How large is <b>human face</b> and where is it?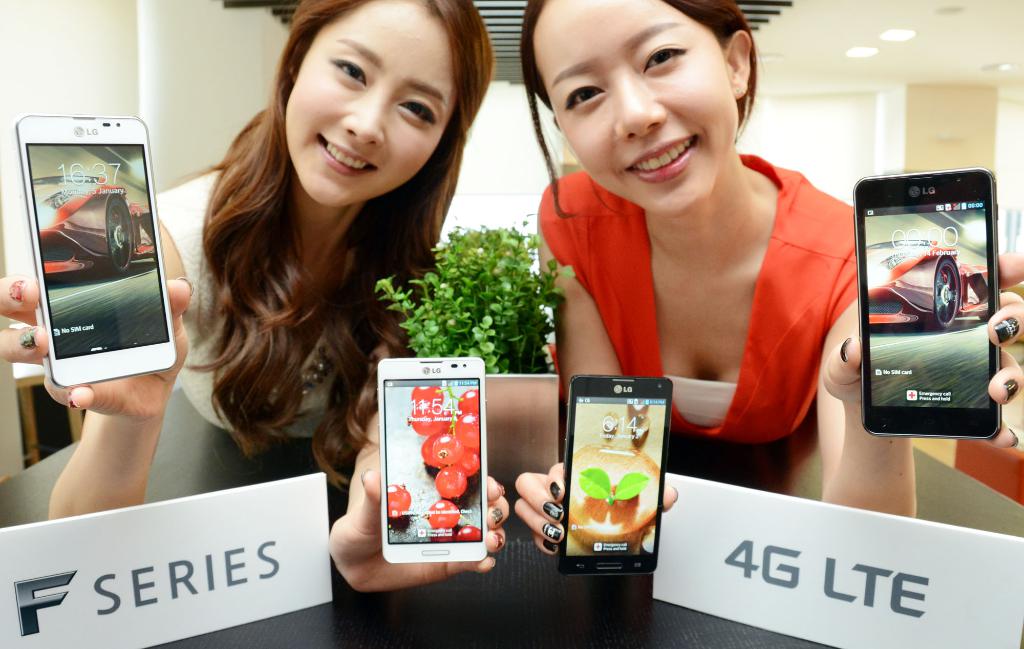
Bounding box: detection(545, 0, 737, 217).
